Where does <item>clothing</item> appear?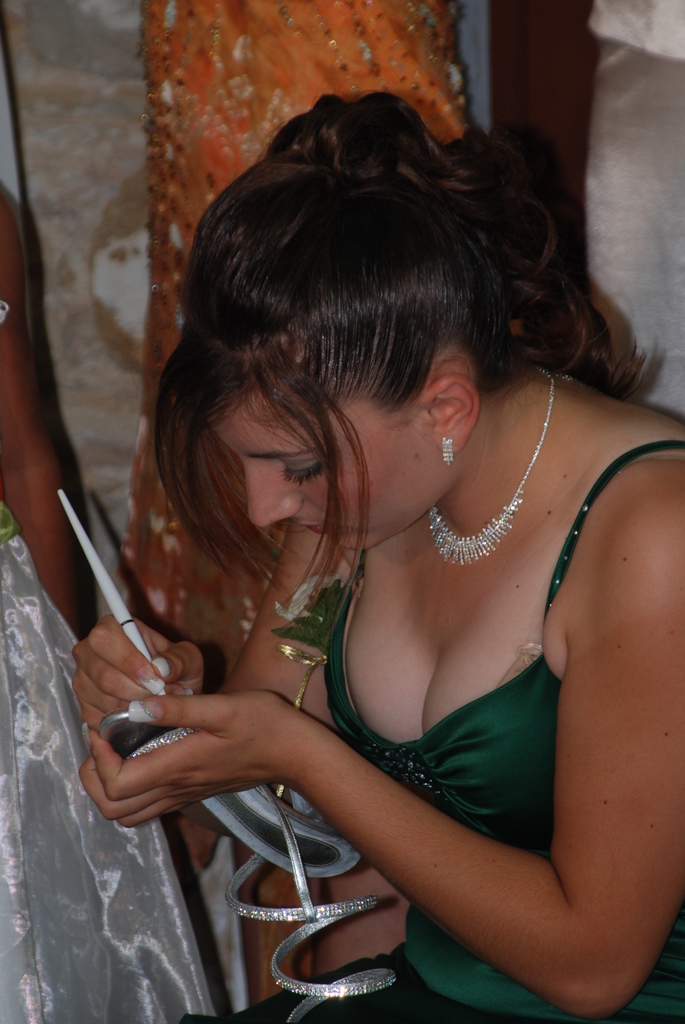
Appears at Rect(286, 485, 638, 974).
